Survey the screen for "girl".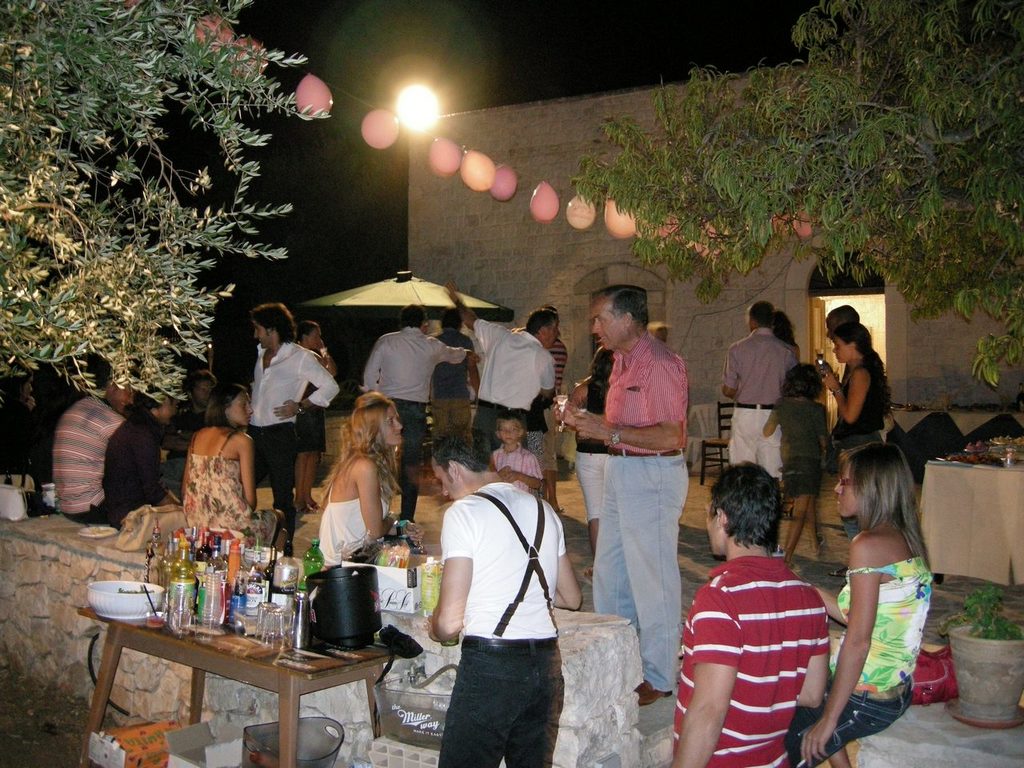
Survey found: {"x1": 320, "y1": 394, "x2": 399, "y2": 562}.
